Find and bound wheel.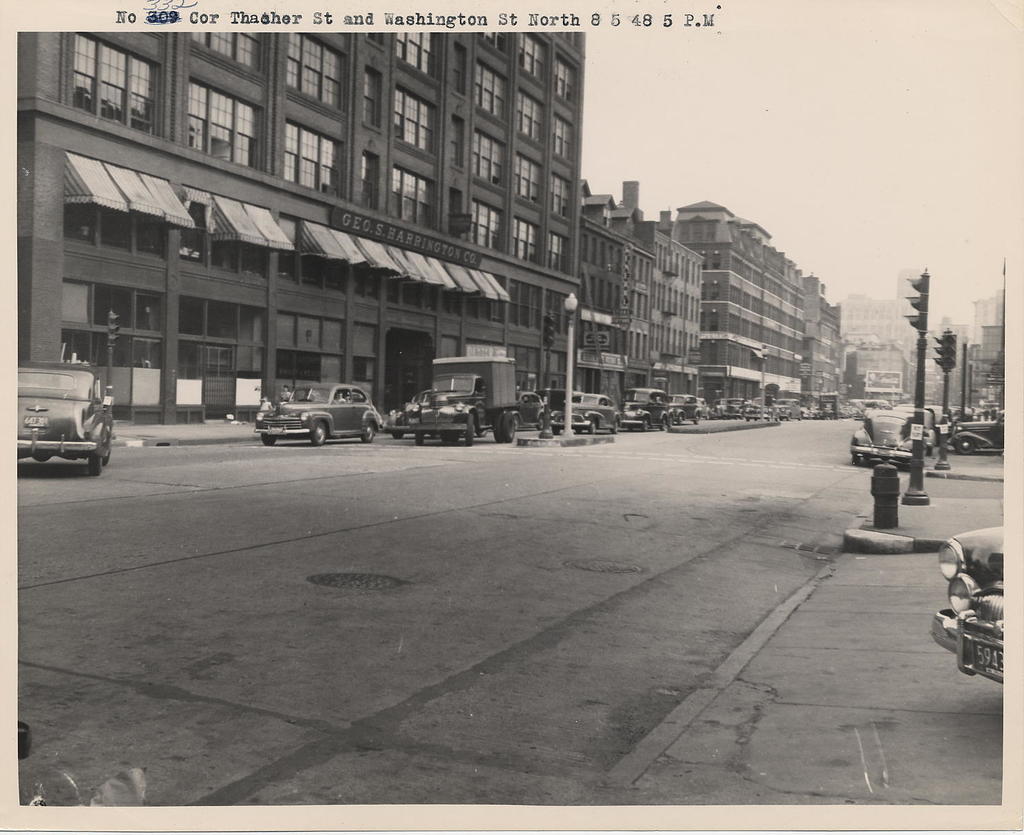
Bound: l=509, t=414, r=522, b=430.
